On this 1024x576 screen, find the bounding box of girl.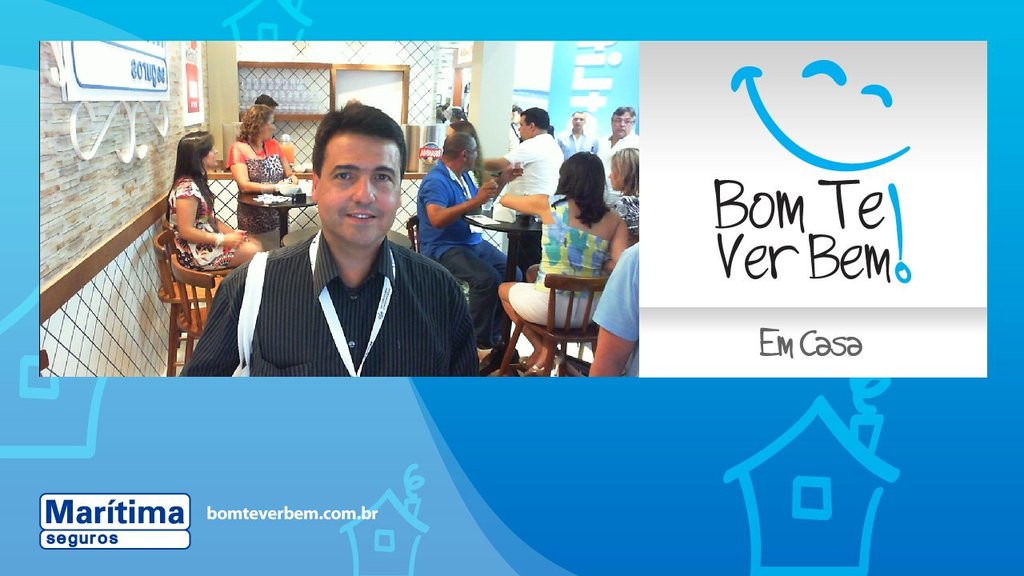
Bounding box: x1=166 y1=130 x2=260 y2=270.
